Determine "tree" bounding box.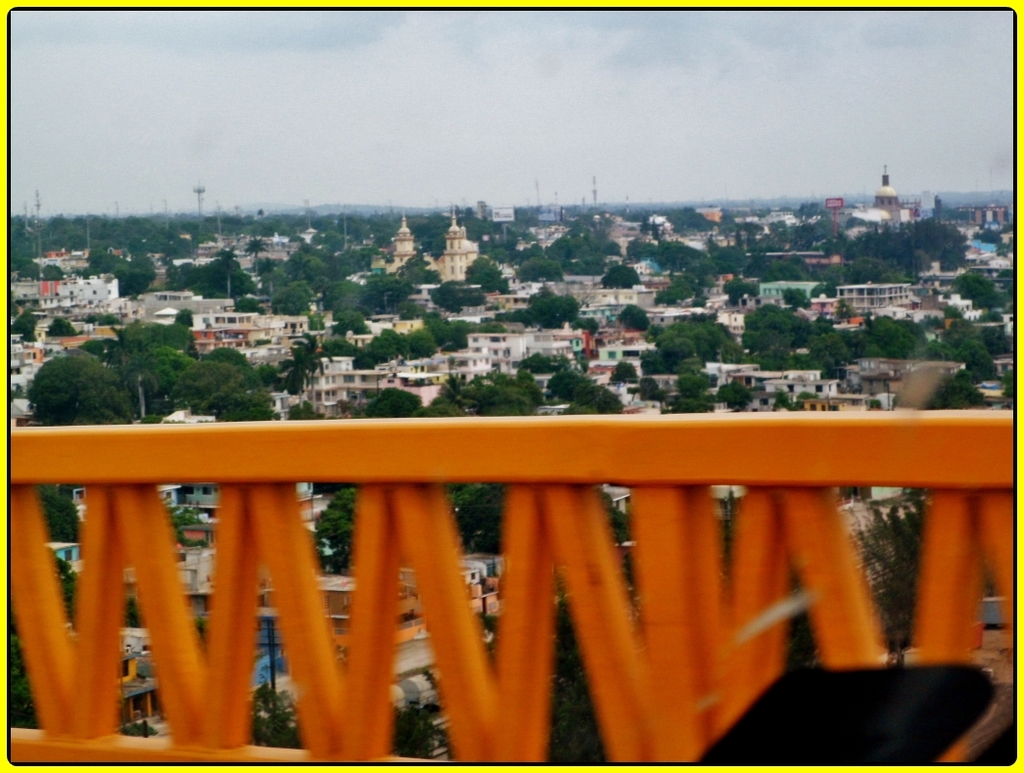
Determined: box(360, 384, 417, 426).
